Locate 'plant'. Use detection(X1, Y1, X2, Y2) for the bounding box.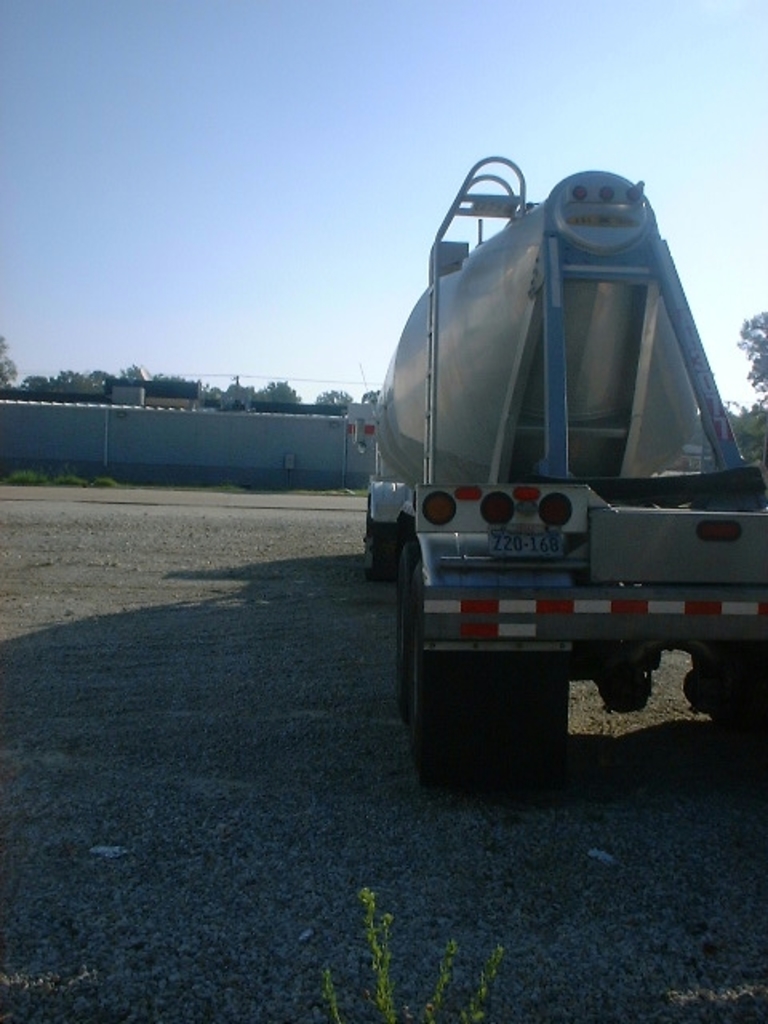
detection(314, 882, 507, 1022).
